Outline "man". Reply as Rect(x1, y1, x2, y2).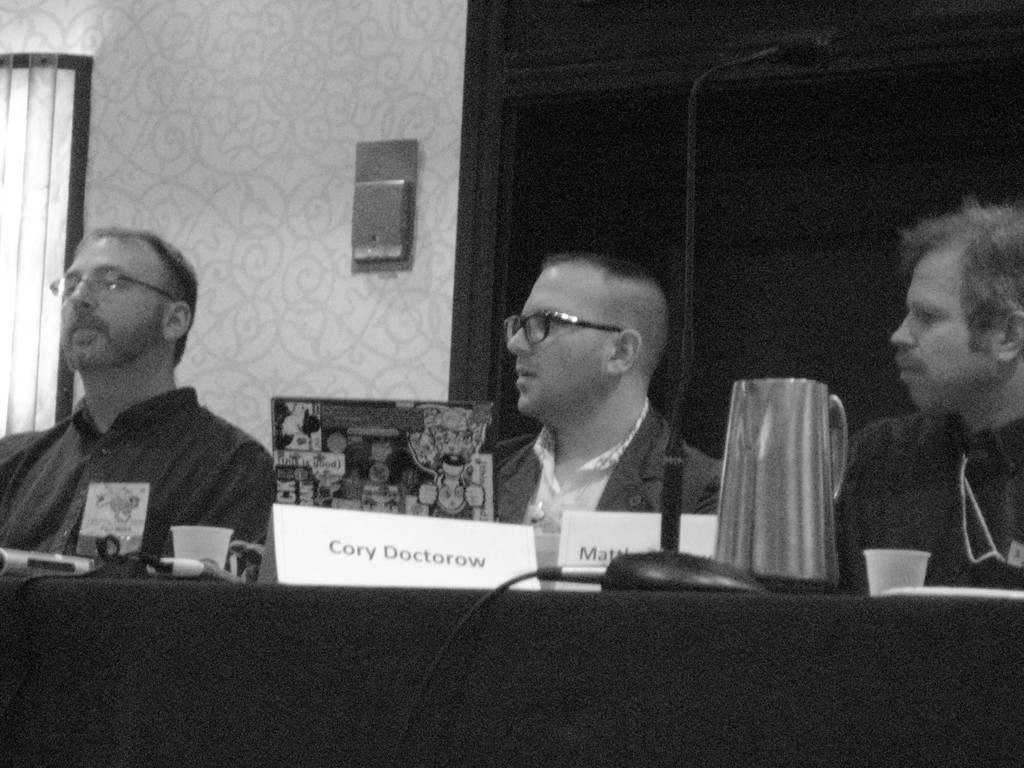
Rect(0, 222, 291, 572).
